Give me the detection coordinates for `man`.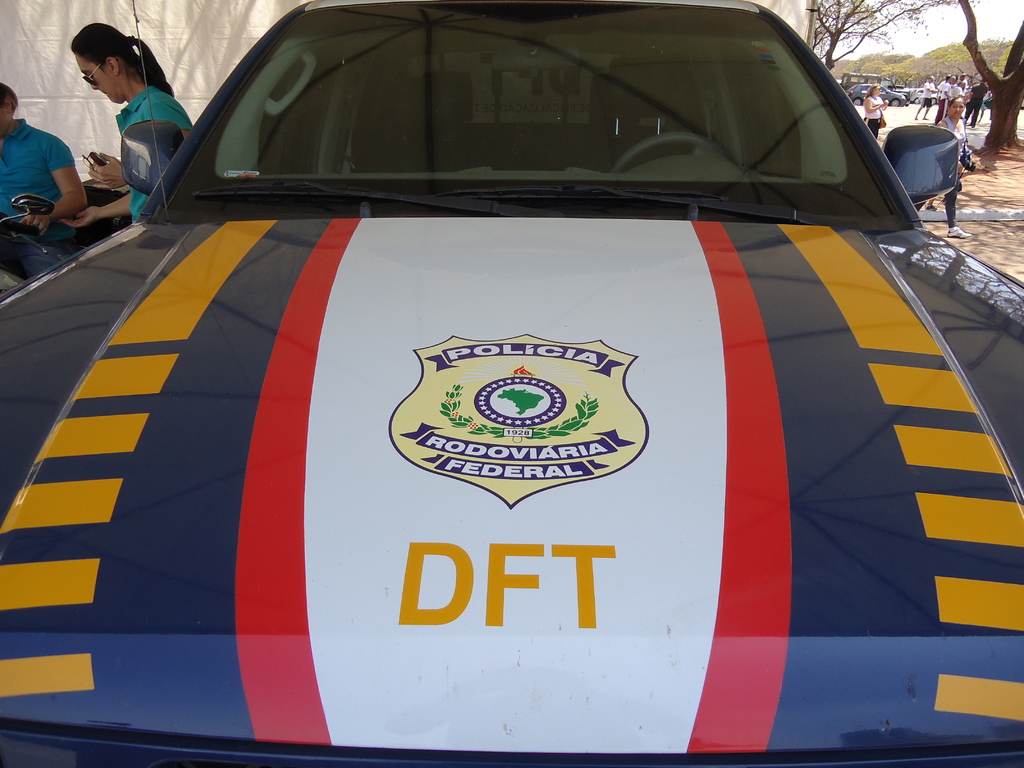
box=[956, 70, 969, 120].
